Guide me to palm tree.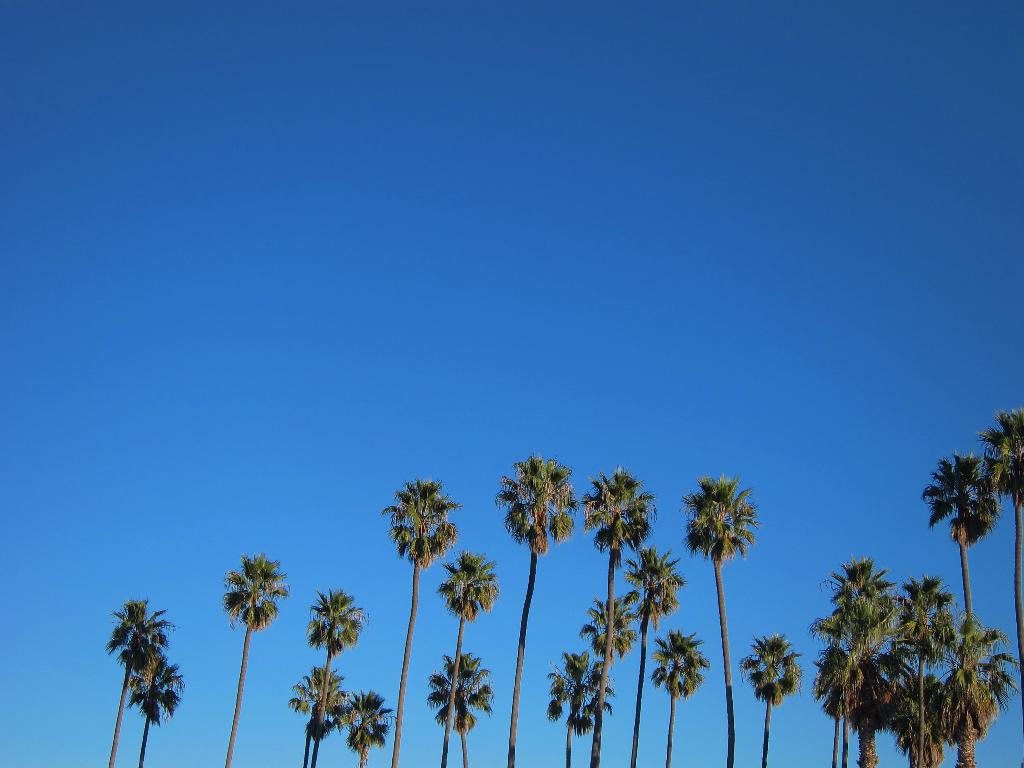
Guidance: {"x1": 388, "y1": 482, "x2": 444, "y2": 755}.
